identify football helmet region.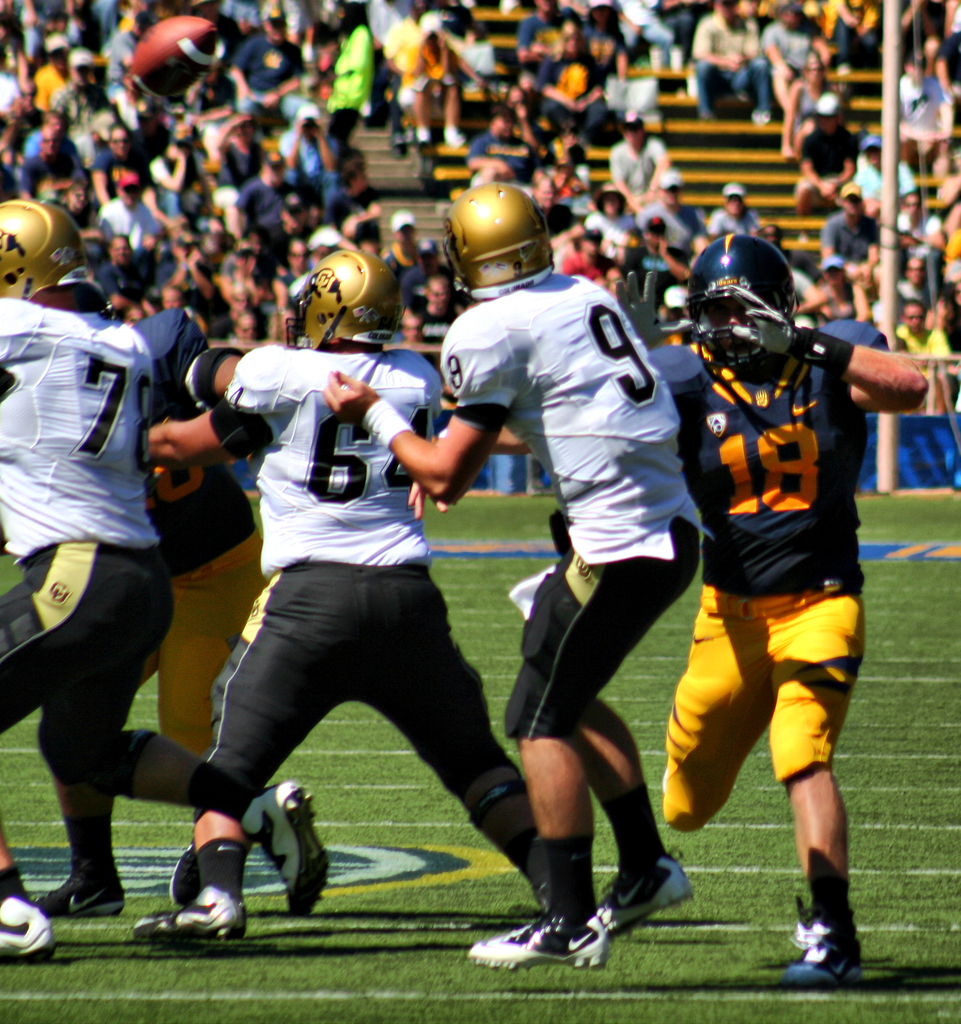
Region: box=[675, 232, 809, 367].
